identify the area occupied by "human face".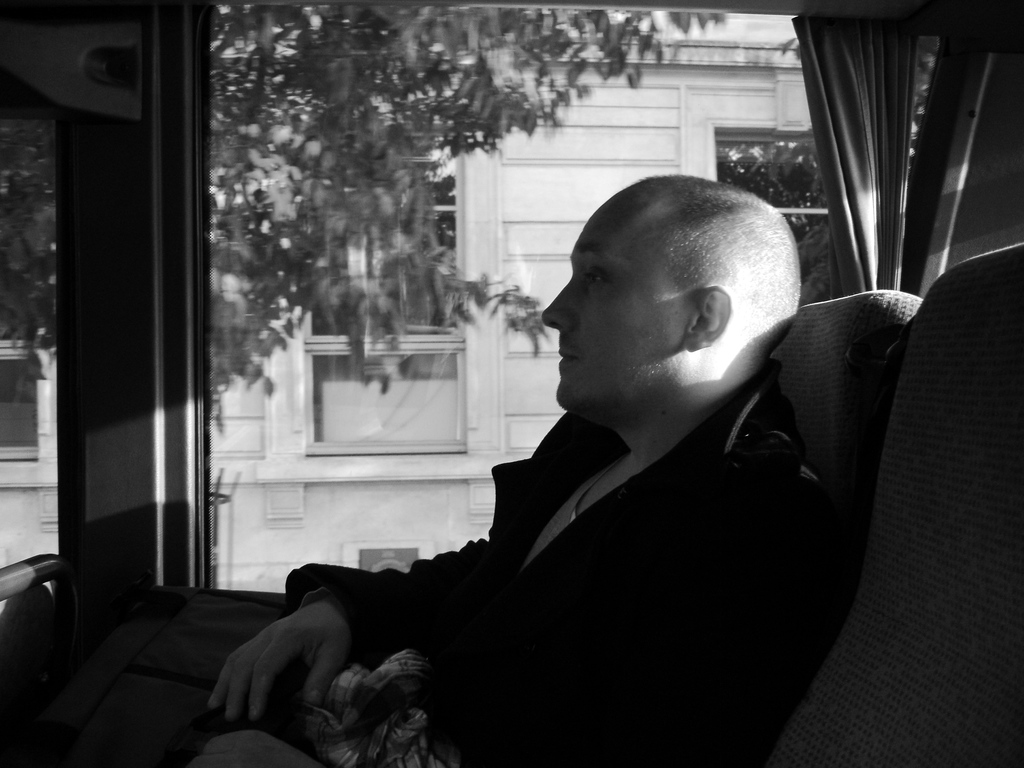
Area: {"x1": 541, "y1": 191, "x2": 690, "y2": 416}.
